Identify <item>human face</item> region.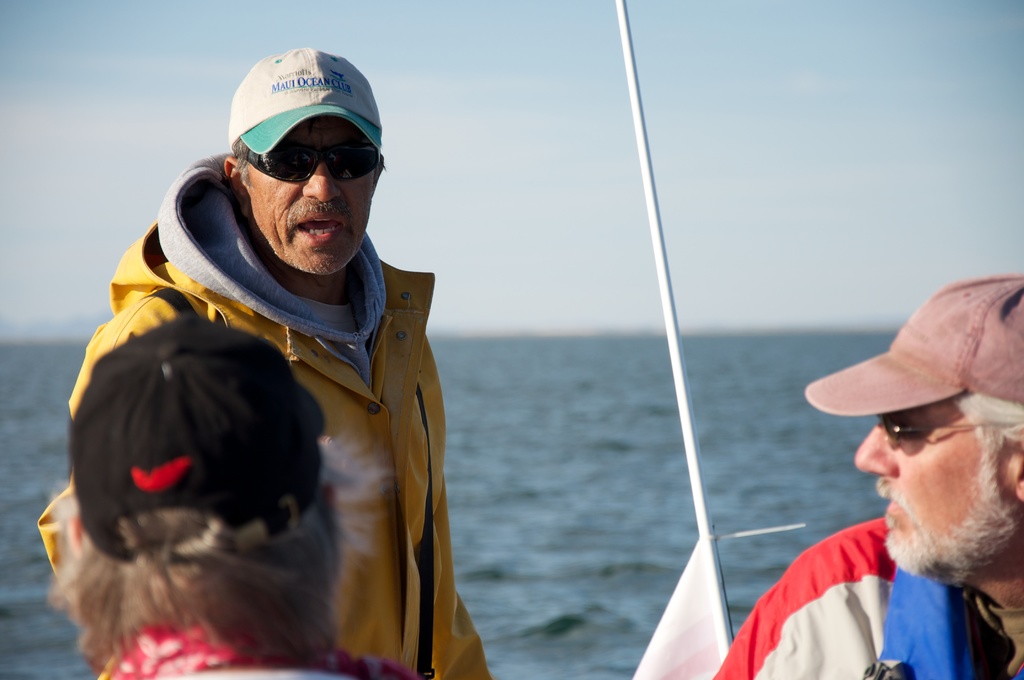
Region: x1=241, y1=114, x2=375, y2=275.
